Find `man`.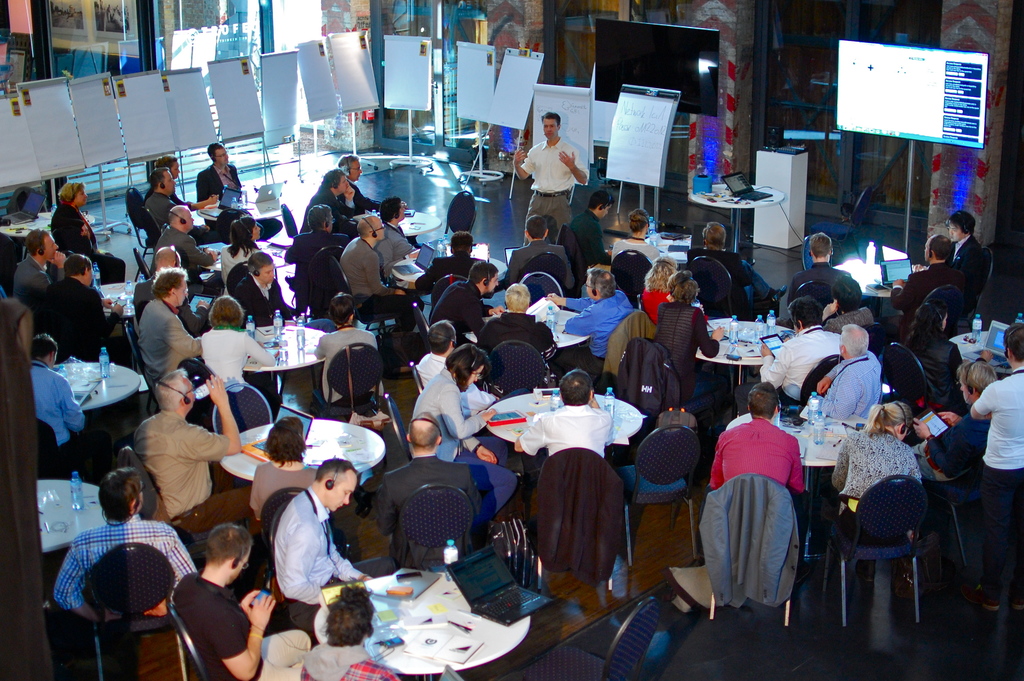
143, 152, 220, 211.
